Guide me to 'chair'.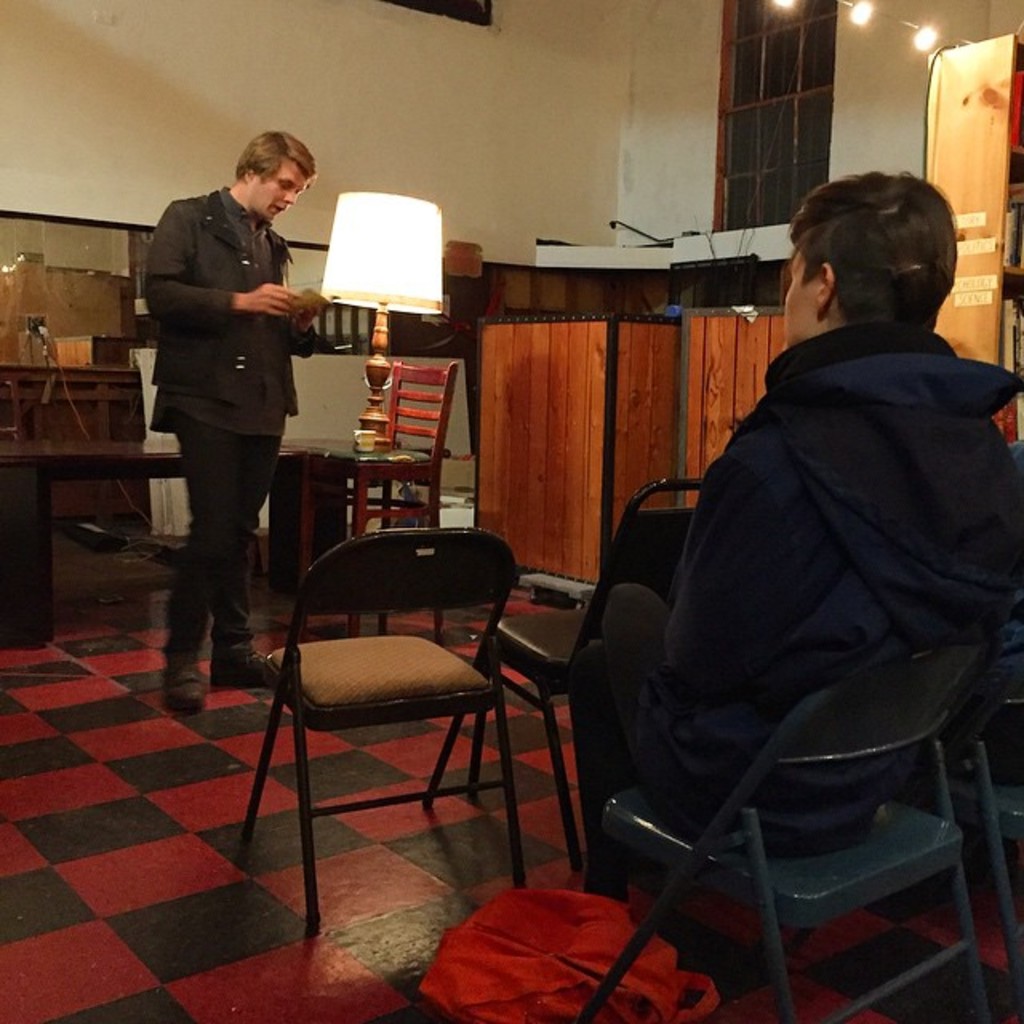
Guidance: bbox(563, 622, 1022, 1022).
